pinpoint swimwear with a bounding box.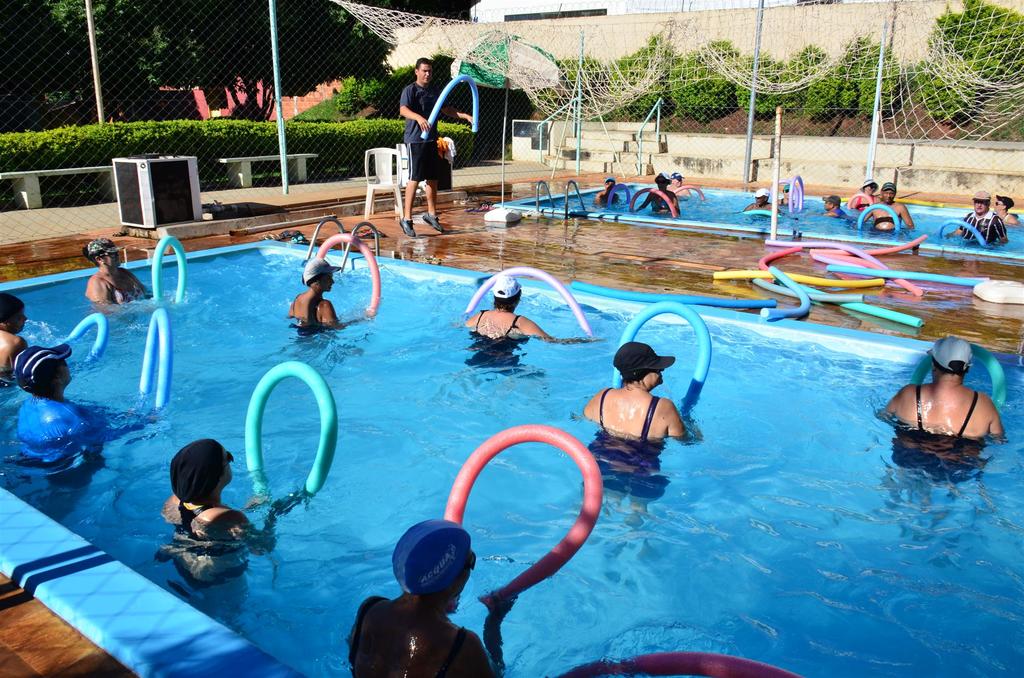
344/596/466/677.
